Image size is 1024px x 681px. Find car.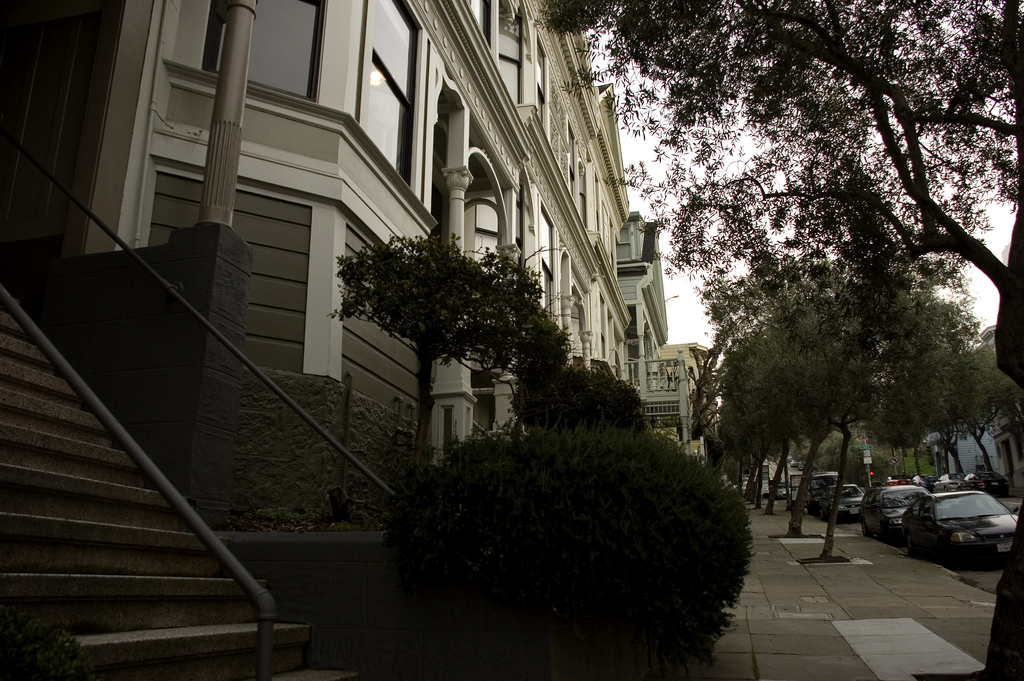
{"left": 812, "top": 470, "right": 838, "bottom": 516}.
